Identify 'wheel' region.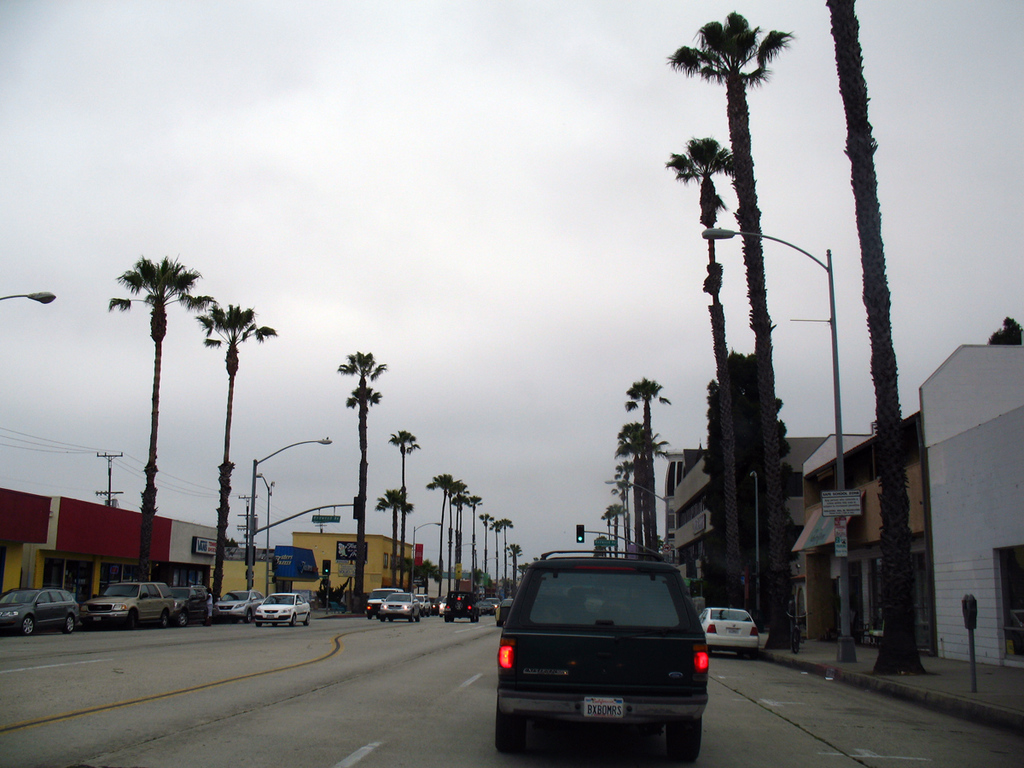
Region: <box>129,611,137,628</box>.
